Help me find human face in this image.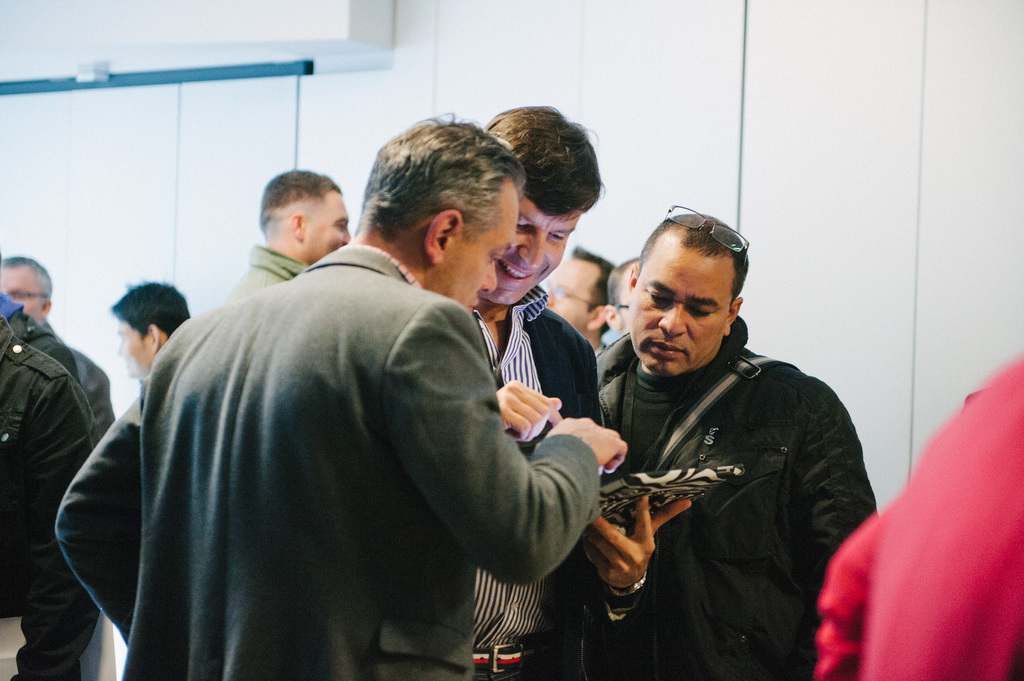
Found it: x1=0, y1=259, x2=45, y2=316.
